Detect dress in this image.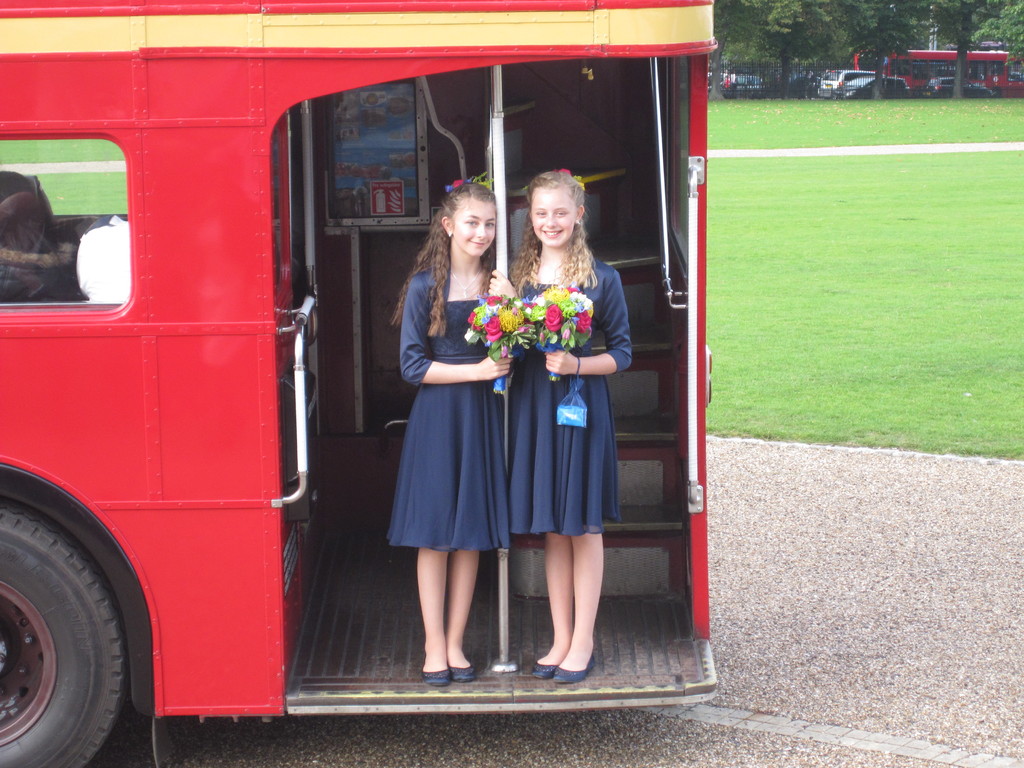
Detection: box(385, 264, 516, 549).
